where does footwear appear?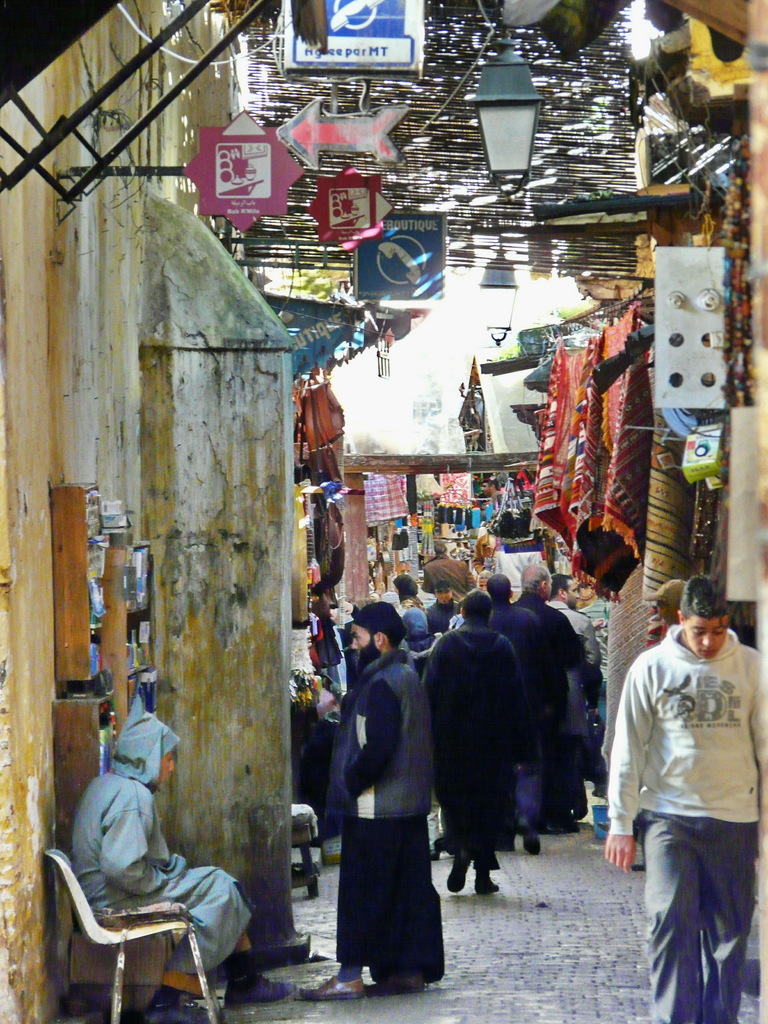
Appears at (520,814,536,852).
